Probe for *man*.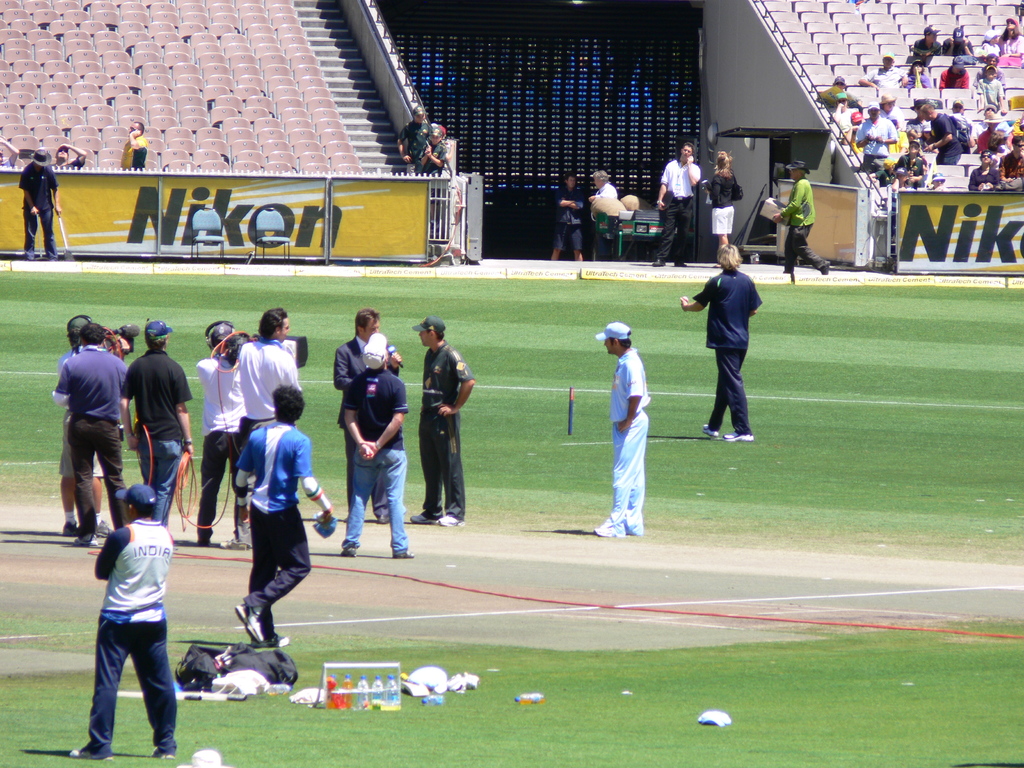
Probe result: {"x1": 234, "y1": 386, "x2": 340, "y2": 648}.
